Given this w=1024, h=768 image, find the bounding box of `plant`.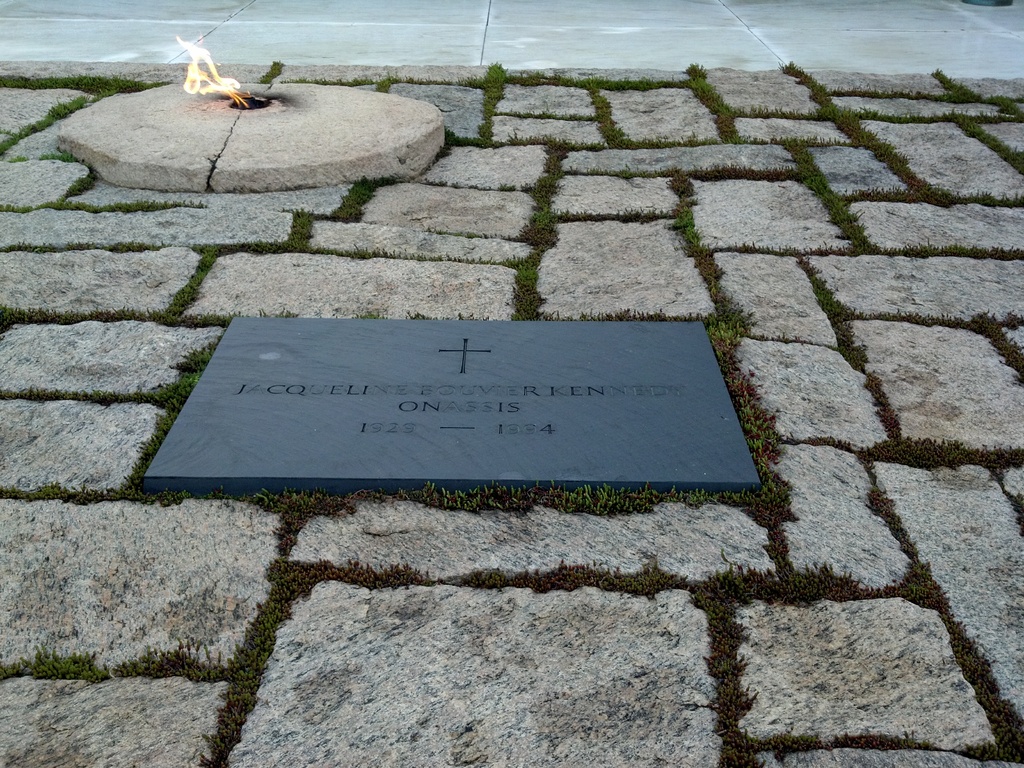
pyautogui.locateOnScreen(863, 442, 945, 468).
